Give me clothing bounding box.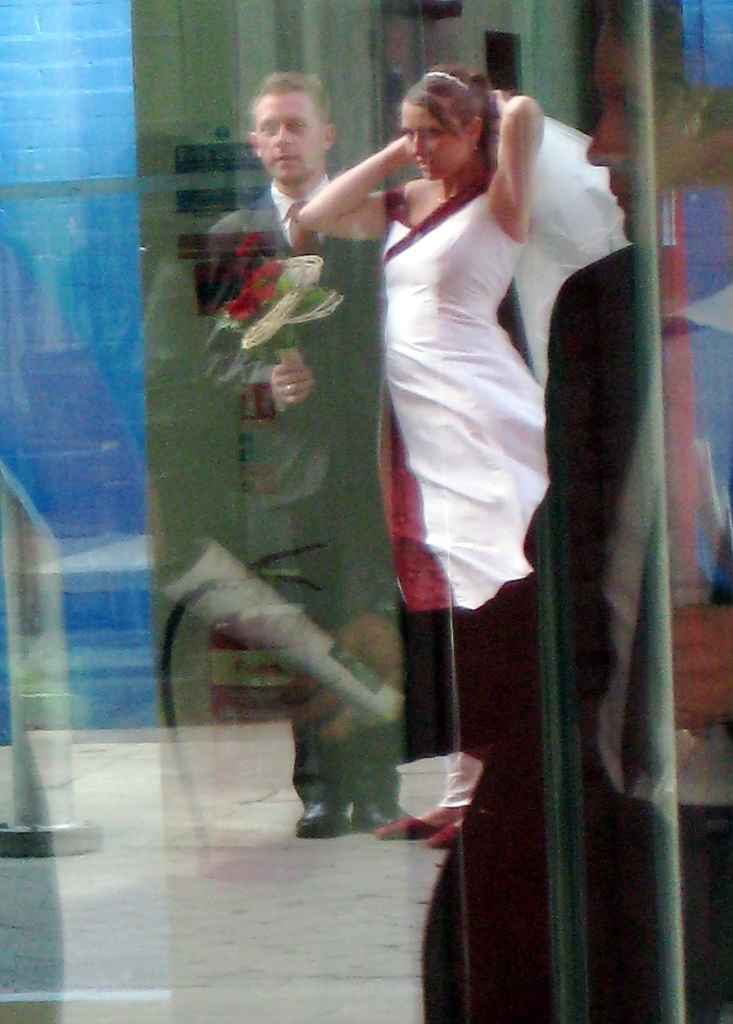
367 162 560 806.
